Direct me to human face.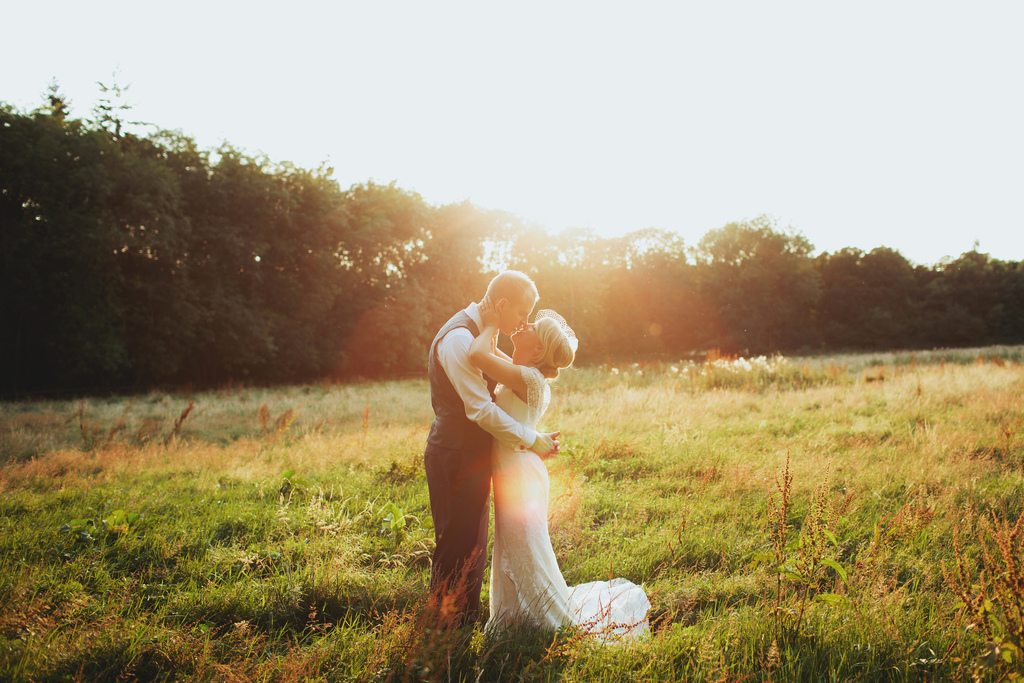
Direction: l=506, t=300, r=532, b=333.
